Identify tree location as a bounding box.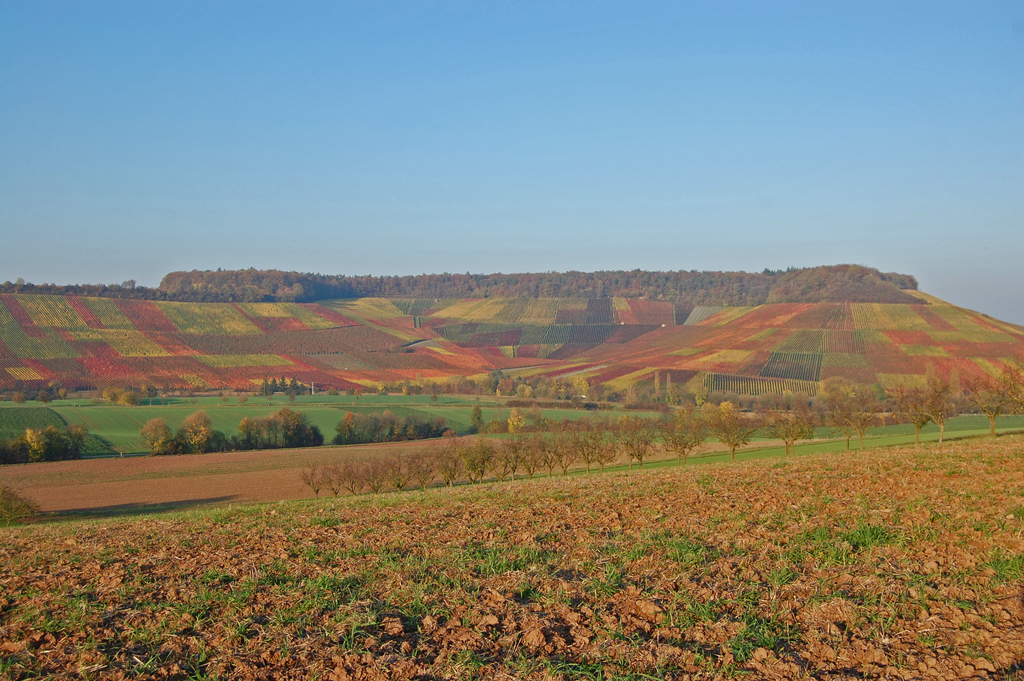
<region>757, 375, 816, 448</region>.
